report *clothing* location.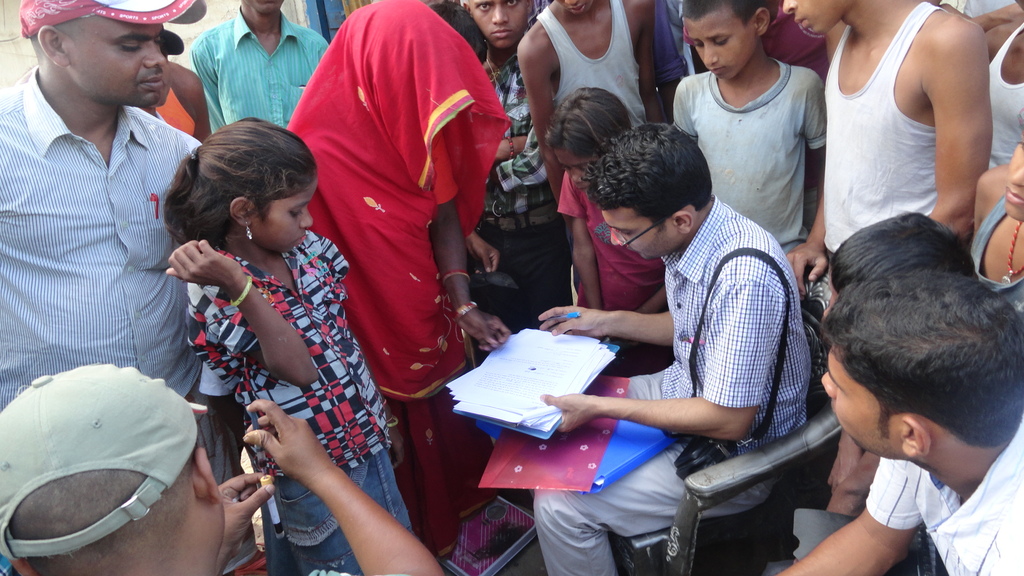
Report: x1=822, y1=0, x2=938, y2=250.
